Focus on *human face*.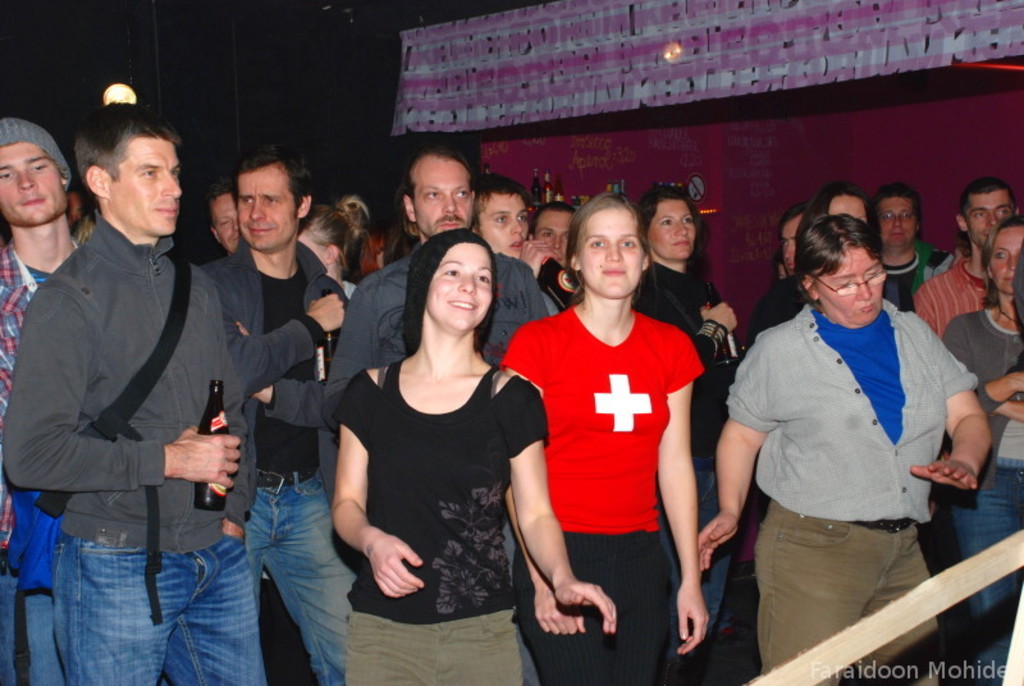
Focused at <region>109, 133, 184, 239</region>.
